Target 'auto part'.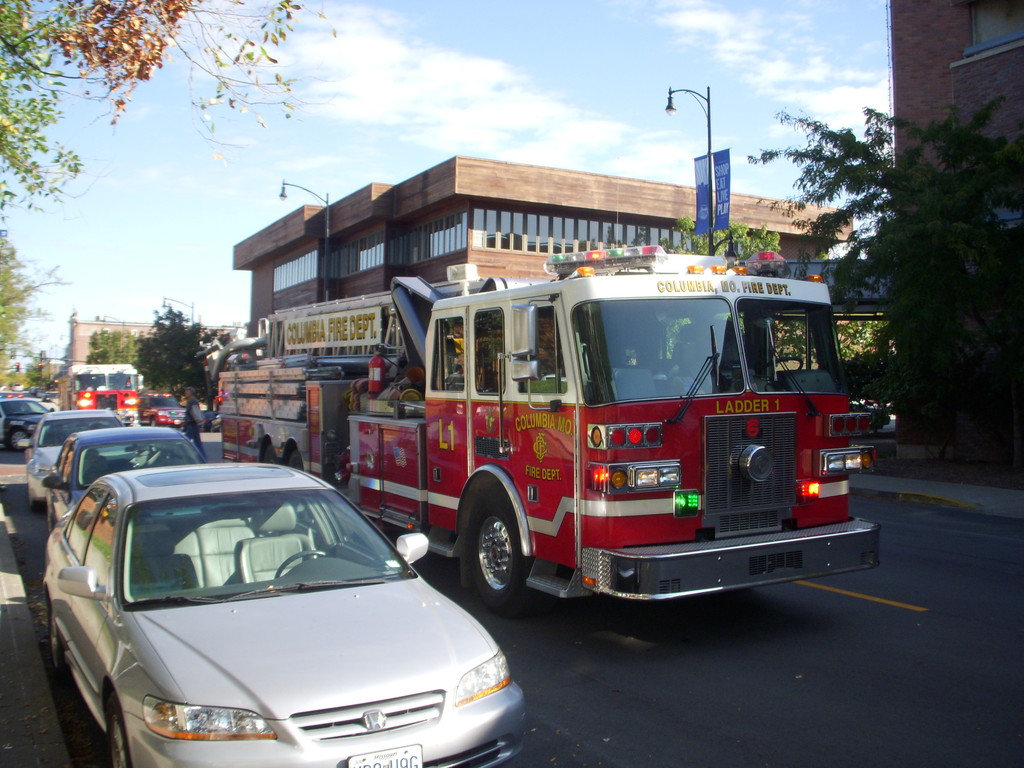
Target region: {"left": 50, "top": 566, "right": 100, "bottom": 600}.
